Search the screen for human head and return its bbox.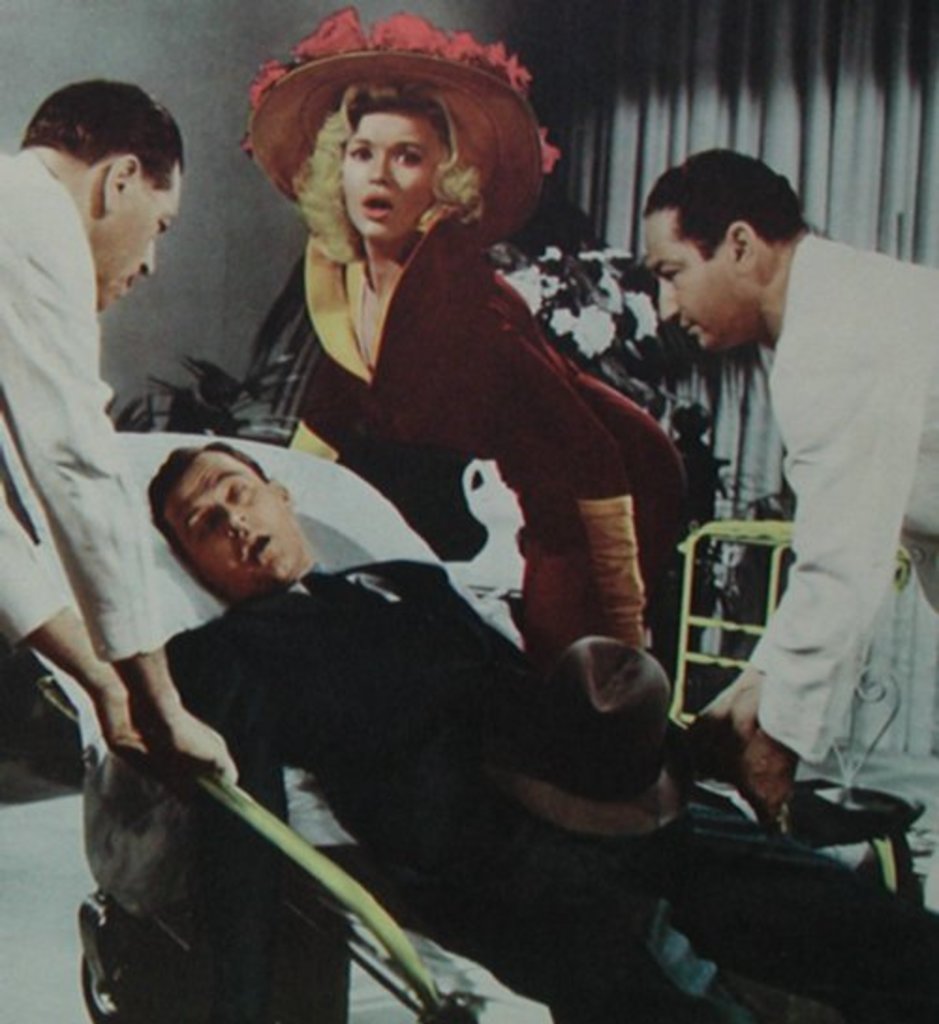
Found: pyautogui.locateOnScreen(15, 70, 186, 269).
